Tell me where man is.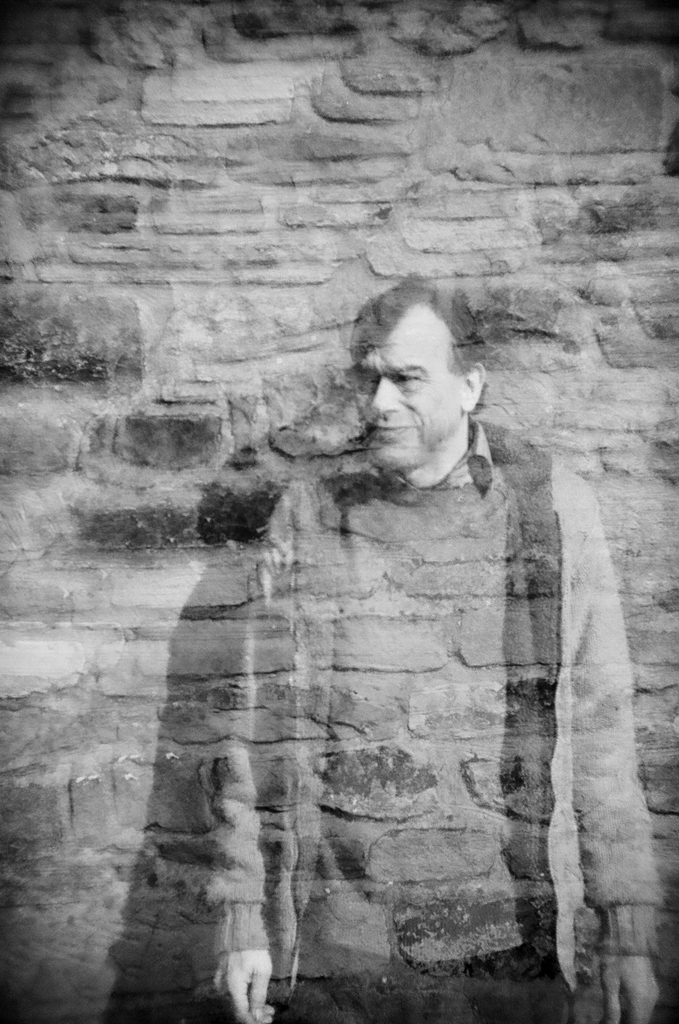
man is at (x1=176, y1=284, x2=611, y2=975).
